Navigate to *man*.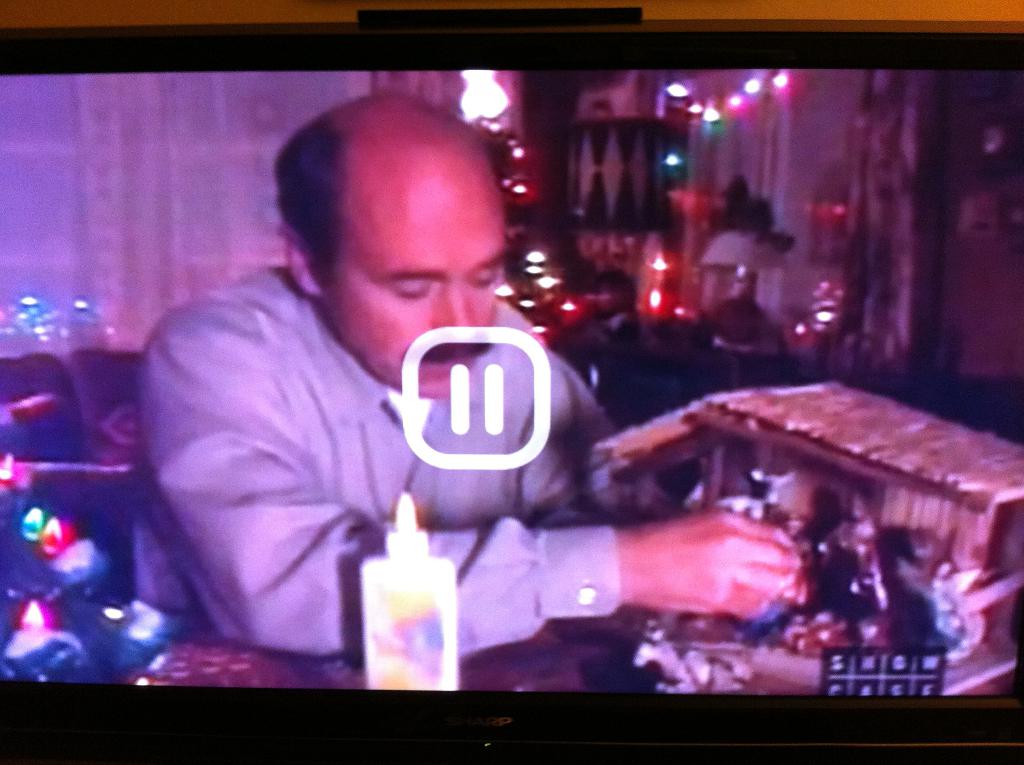
Navigation target: (132,90,806,656).
